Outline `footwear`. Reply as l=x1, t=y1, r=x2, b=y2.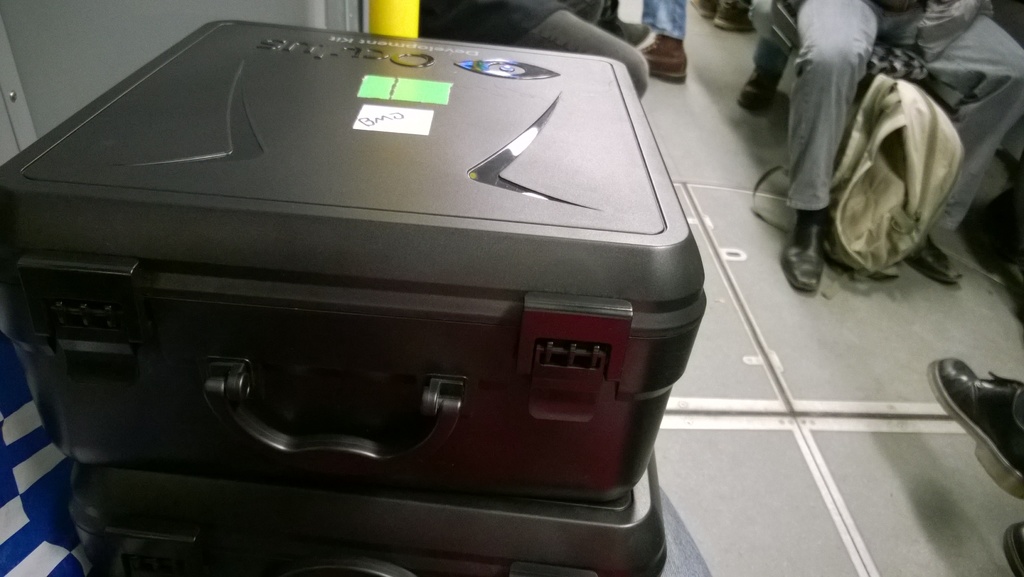
l=908, t=235, r=966, b=279.
